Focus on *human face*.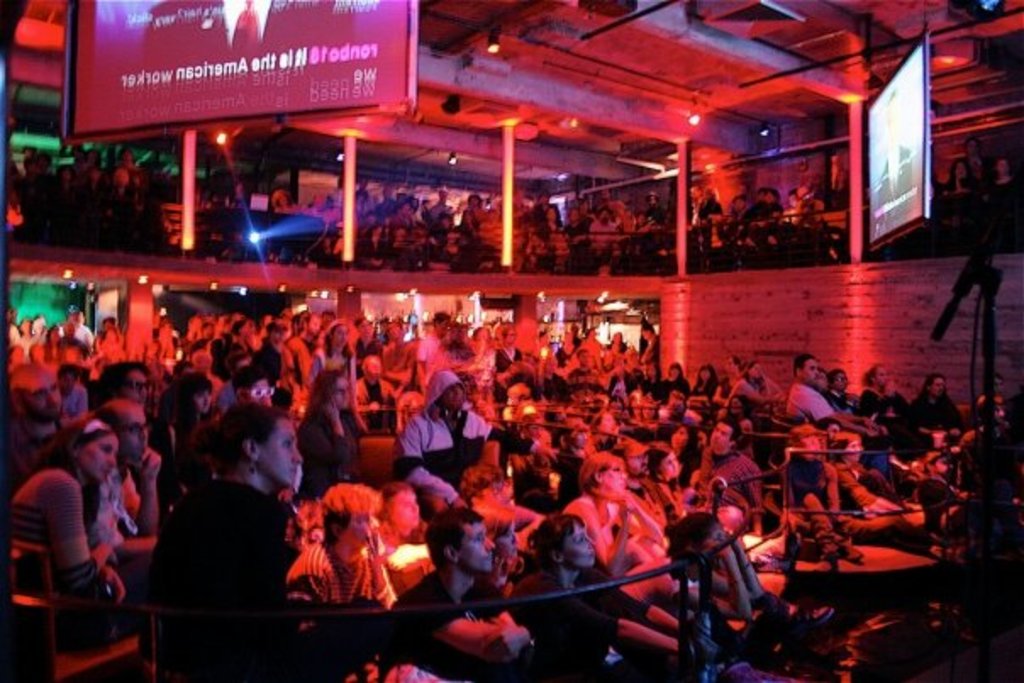
Focused at pyautogui.locateOnScreen(605, 458, 626, 483).
